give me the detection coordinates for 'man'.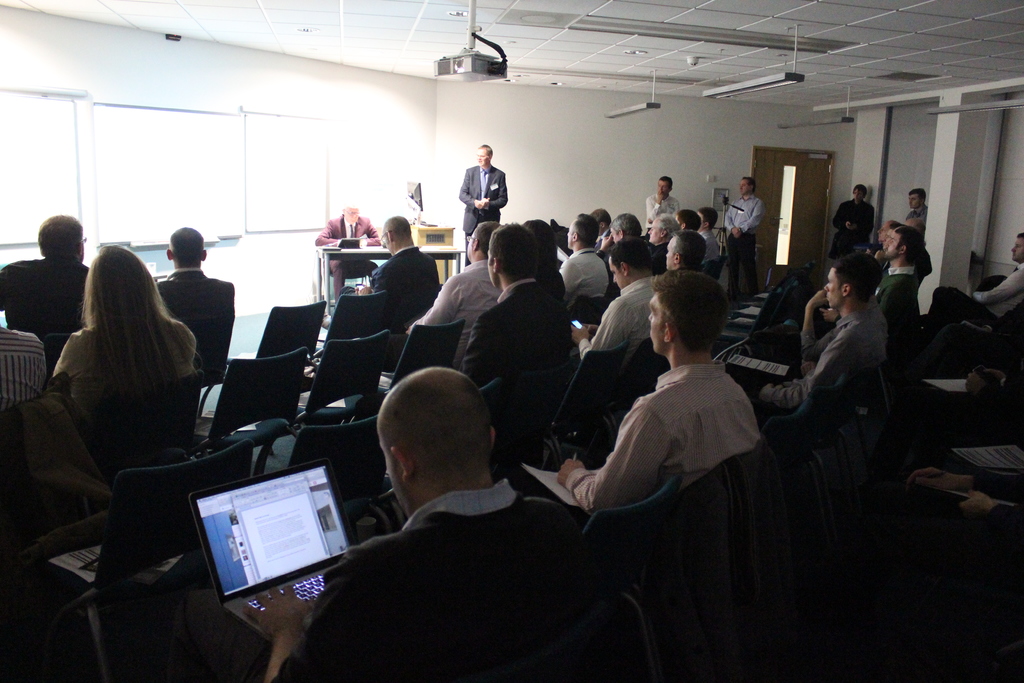
[724, 179, 763, 300].
